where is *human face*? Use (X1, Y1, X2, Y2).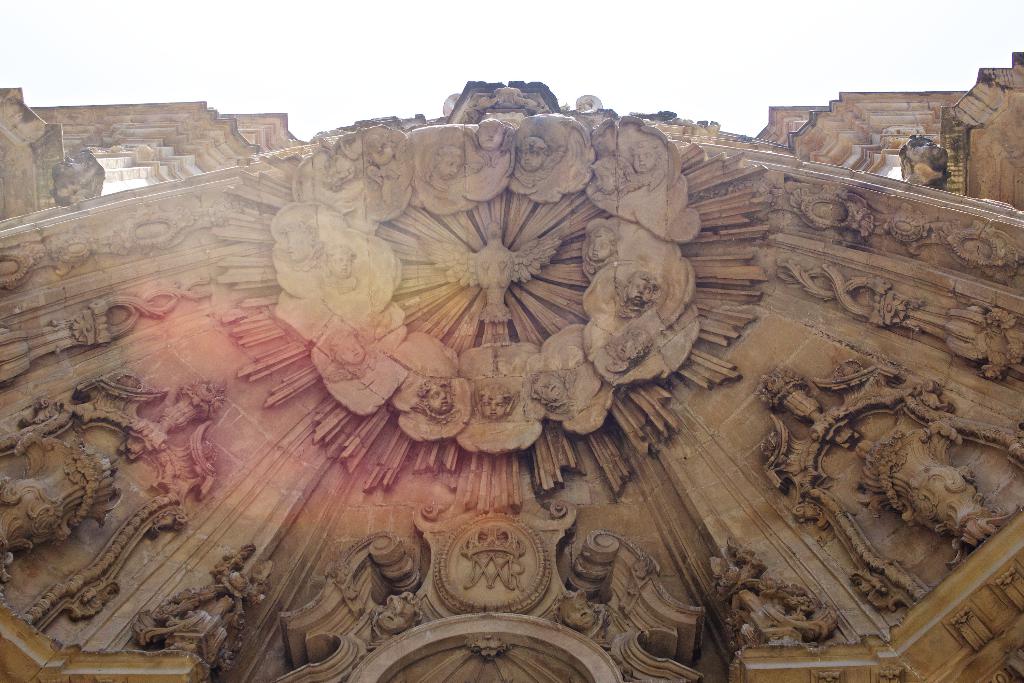
(425, 388, 454, 416).
